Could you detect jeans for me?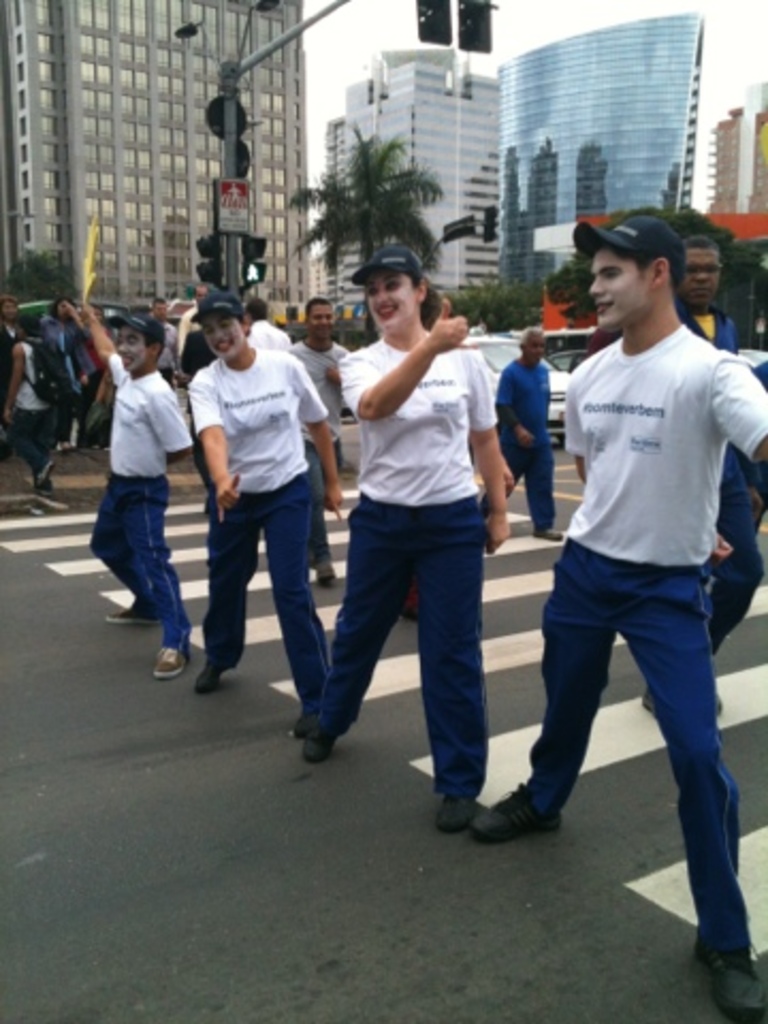
Detection result: 309, 491, 495, 798.
